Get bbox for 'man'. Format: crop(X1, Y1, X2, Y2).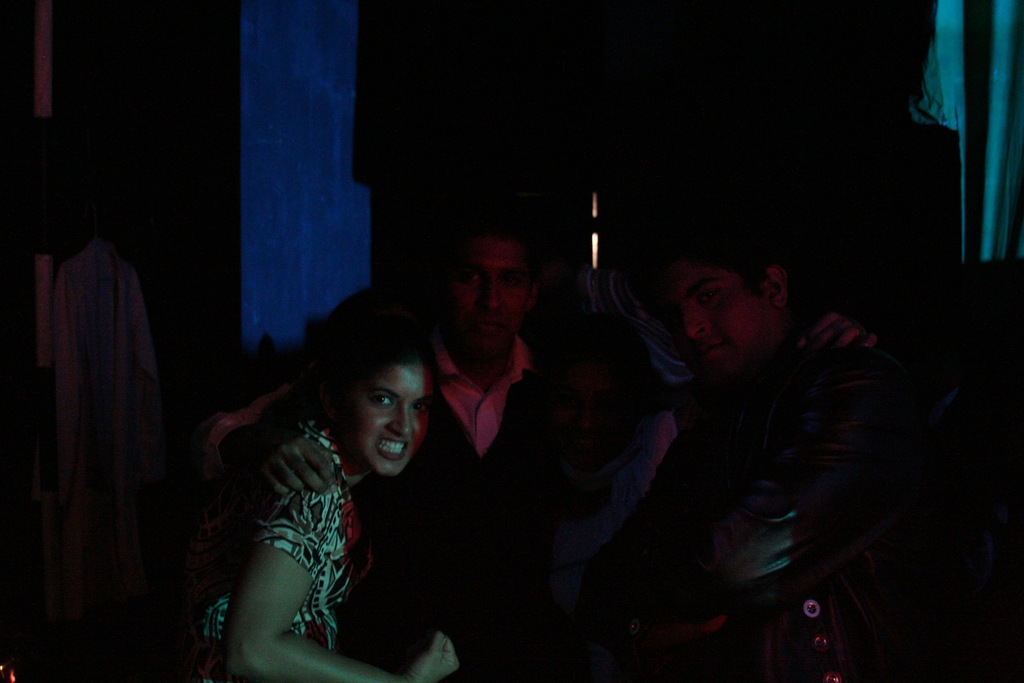
crop(403, 208, 597, 652).
